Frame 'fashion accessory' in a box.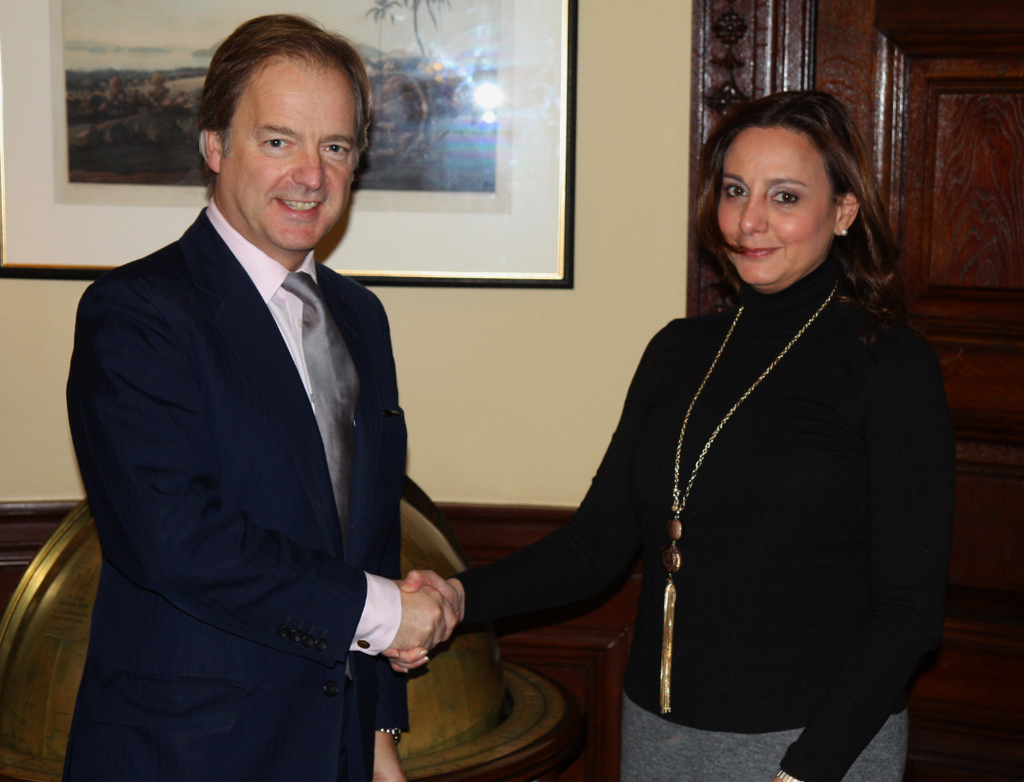
bbox=(379, 727, 404, 746).
